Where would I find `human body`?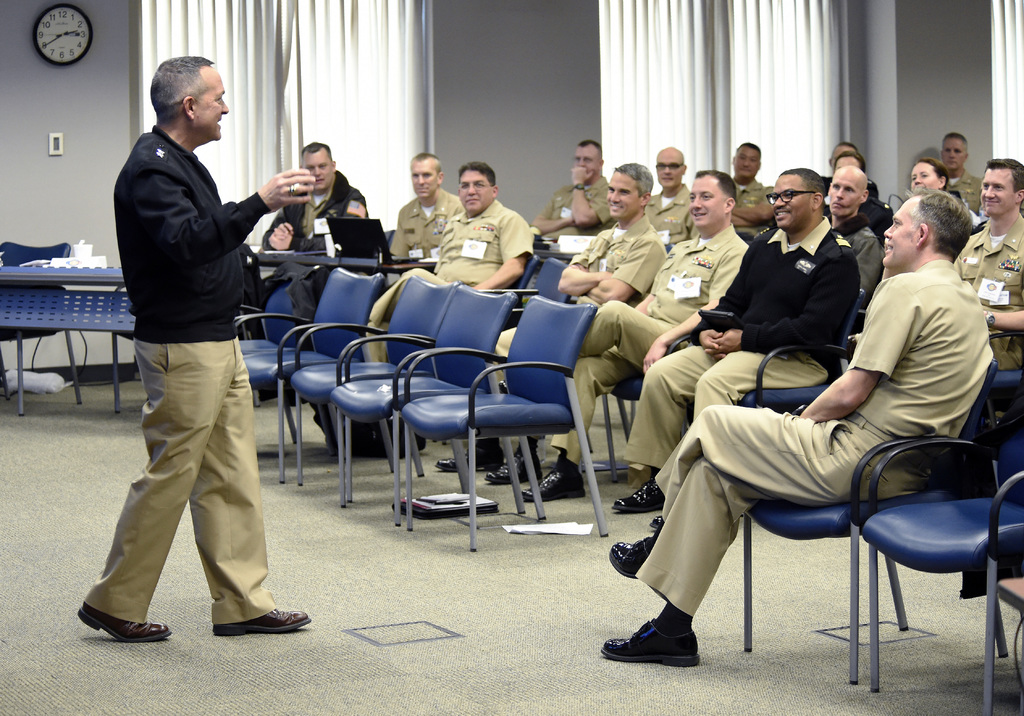
At left=728, top=143, right=777, bottom=245.
